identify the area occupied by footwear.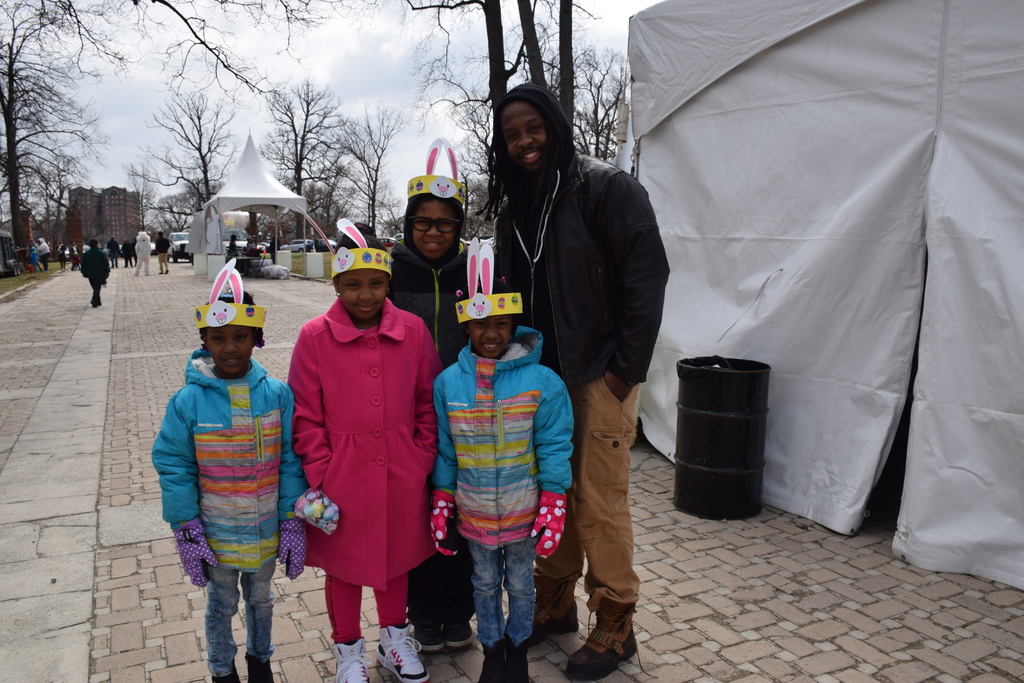
Area: <bbox>527, 604, 579, 648</bbox>.
